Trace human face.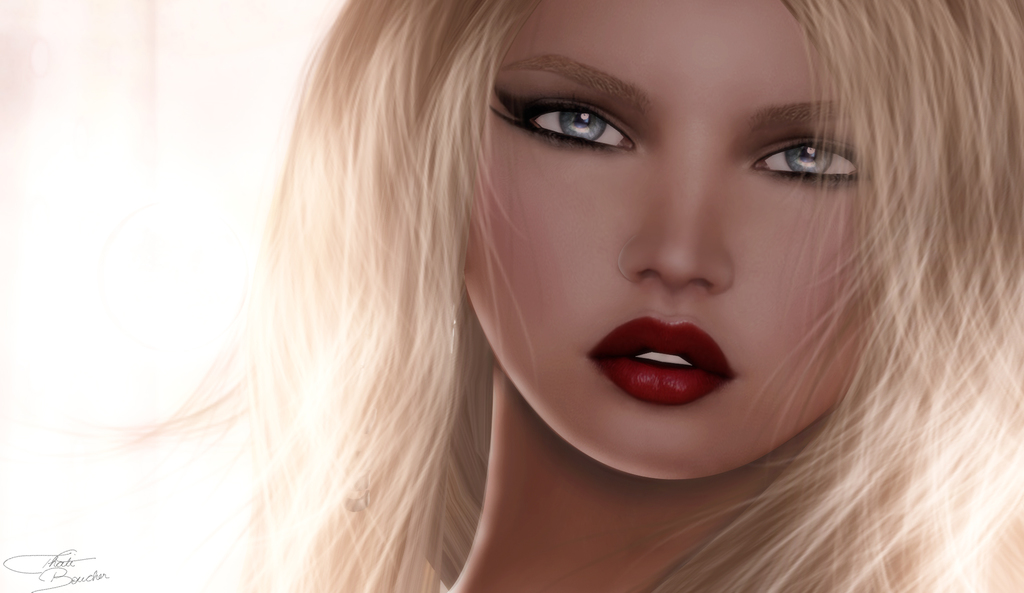
Traced to bbox=(457, 0, 872, 484).
